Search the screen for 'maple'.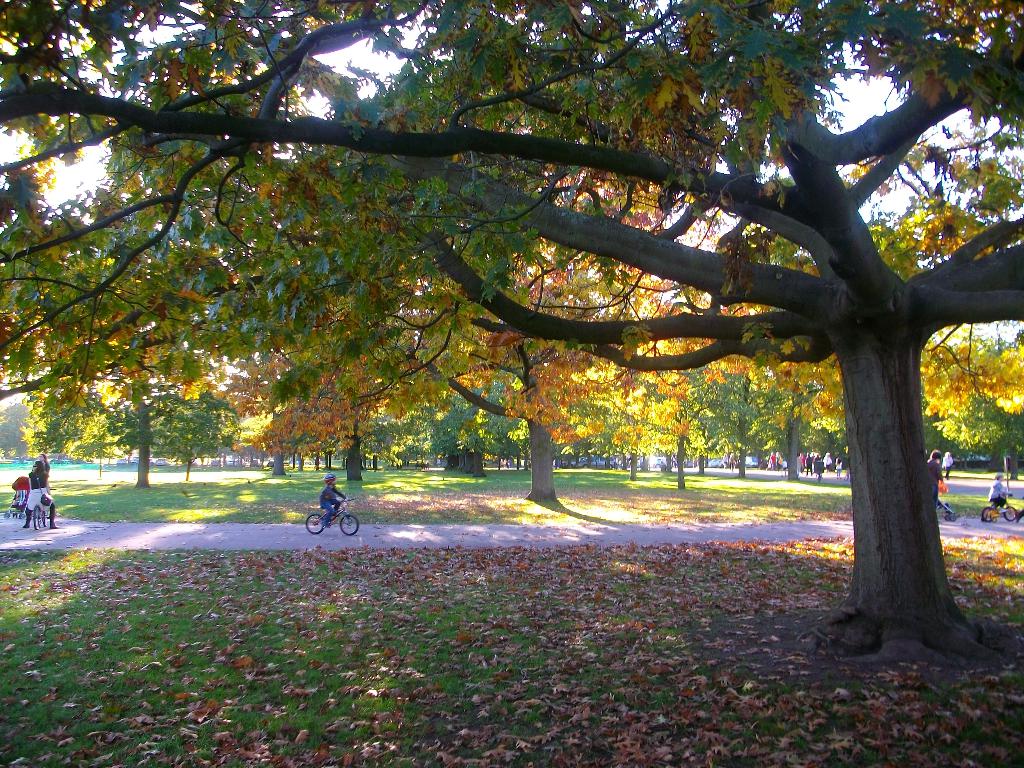
Found at [3,544,1023,767].
